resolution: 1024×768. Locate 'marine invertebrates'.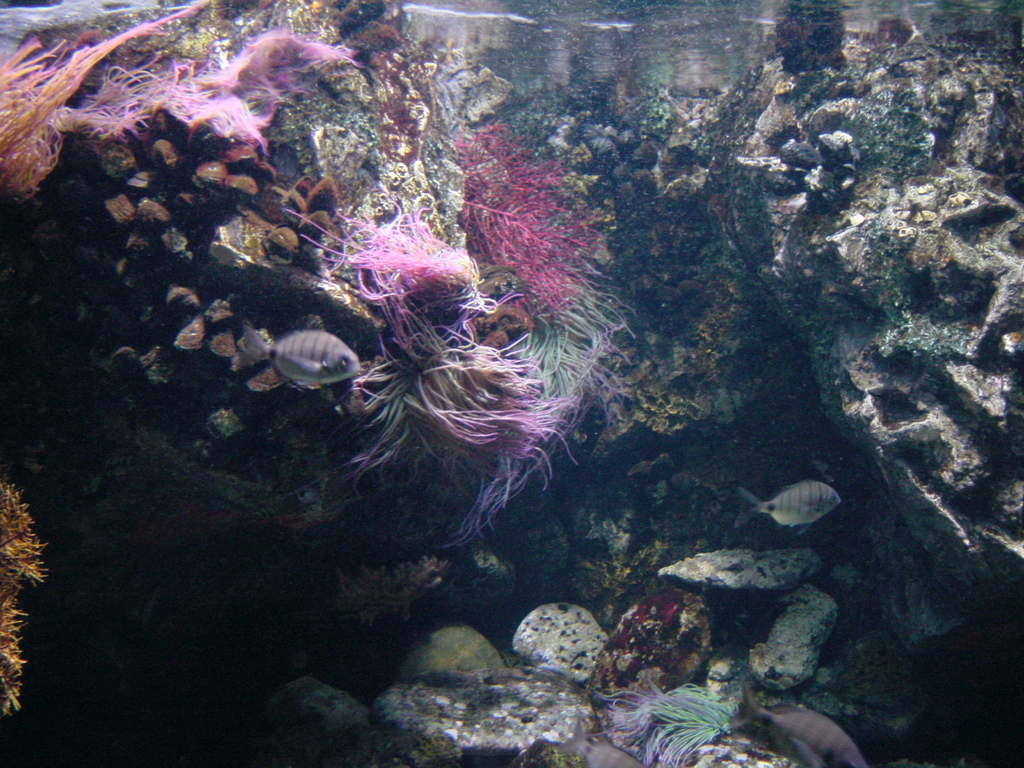
(70, 0, 366, 221).
